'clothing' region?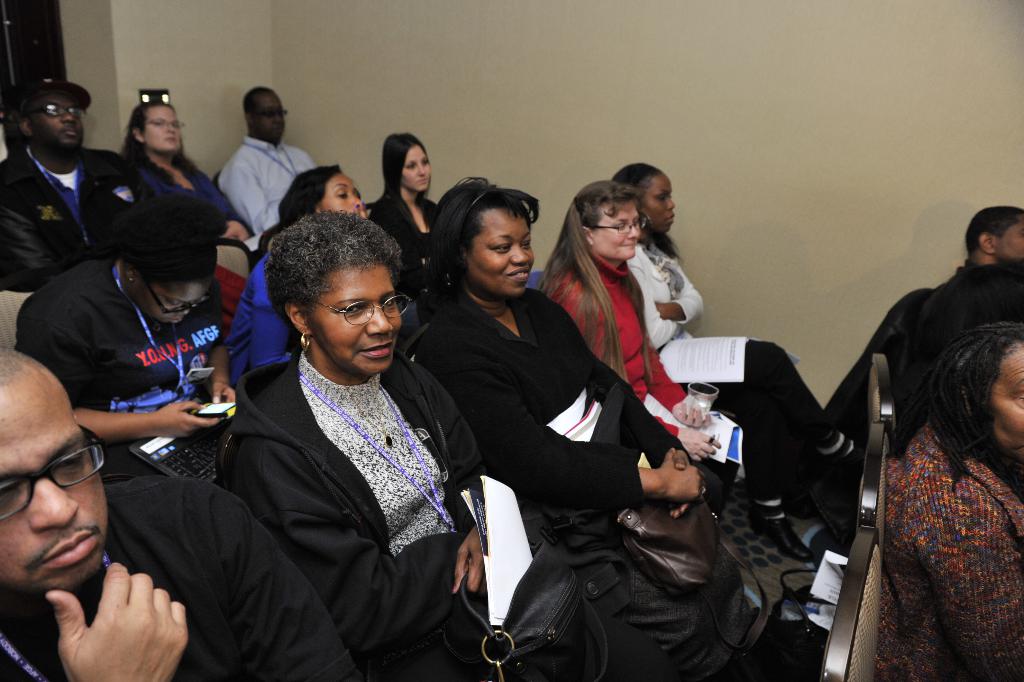
<box>215,252,297,380</box>
